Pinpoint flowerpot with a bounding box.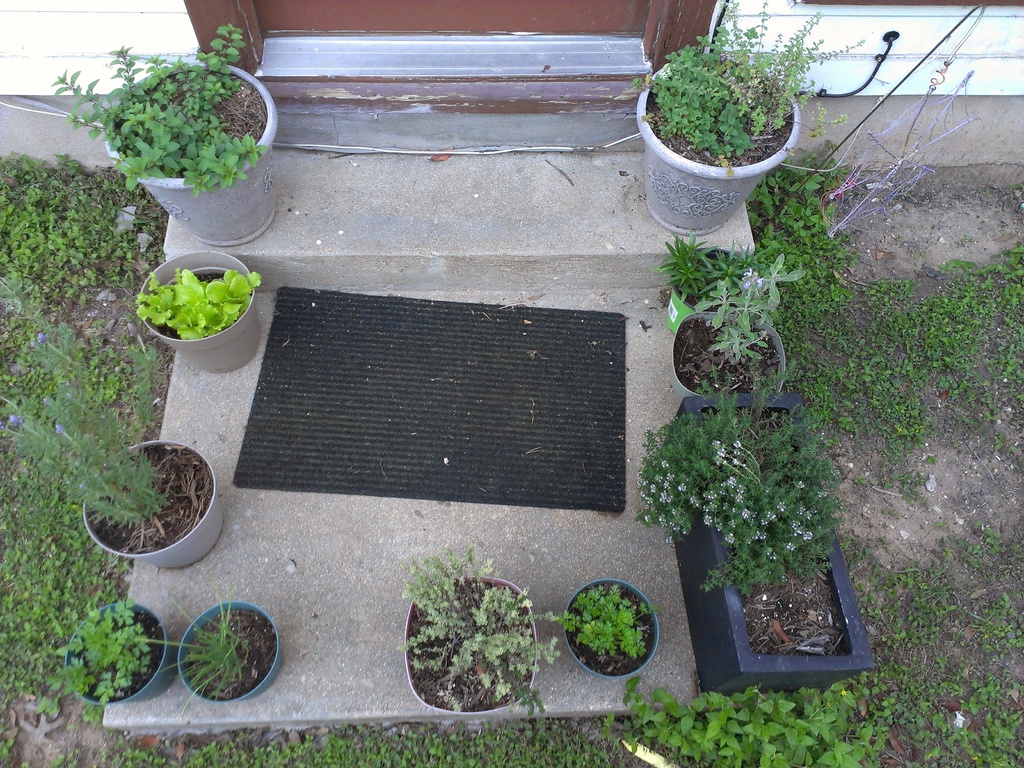
<box>664,245,755,327</box>.
